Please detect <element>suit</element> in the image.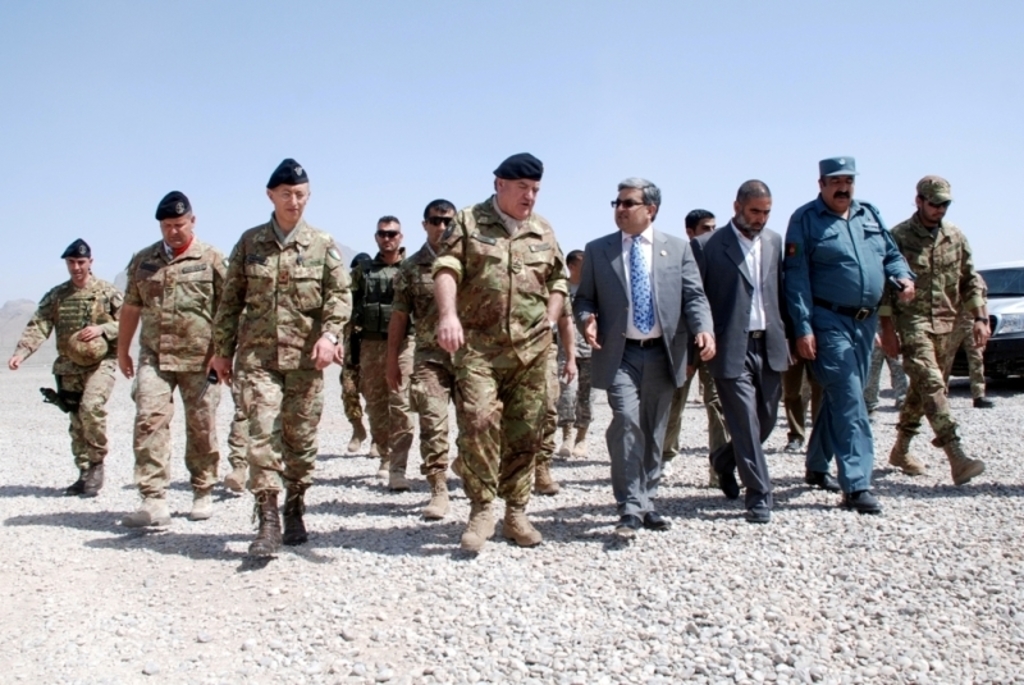
(x1=704, y1=186, x2=787, y2=488).
